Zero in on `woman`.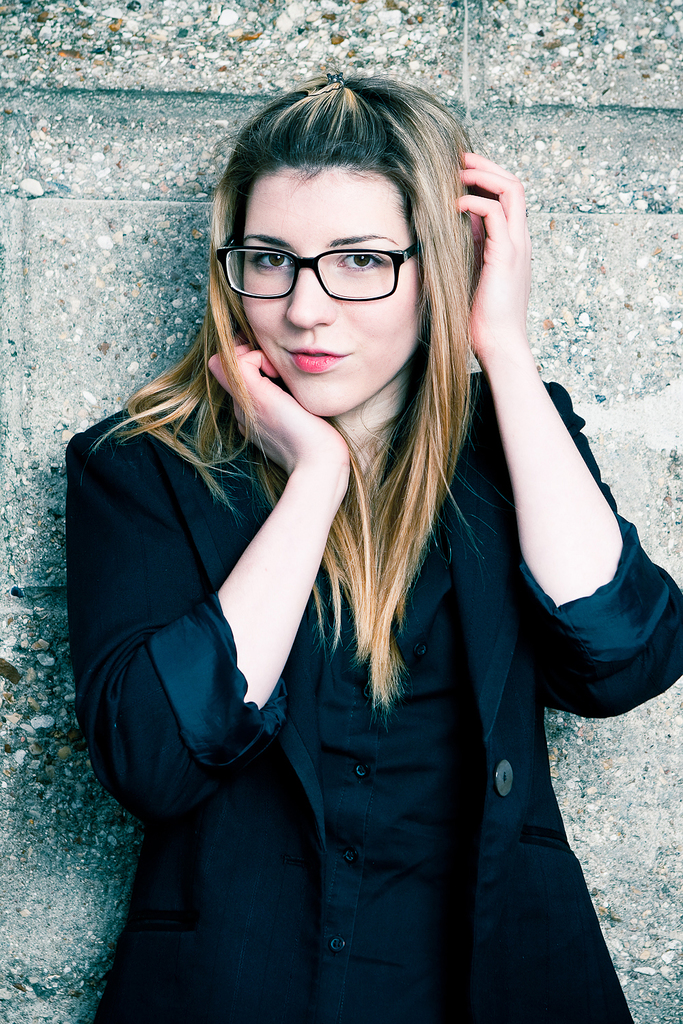
Zeroed in: rect(49, 85, 654, 1013).
